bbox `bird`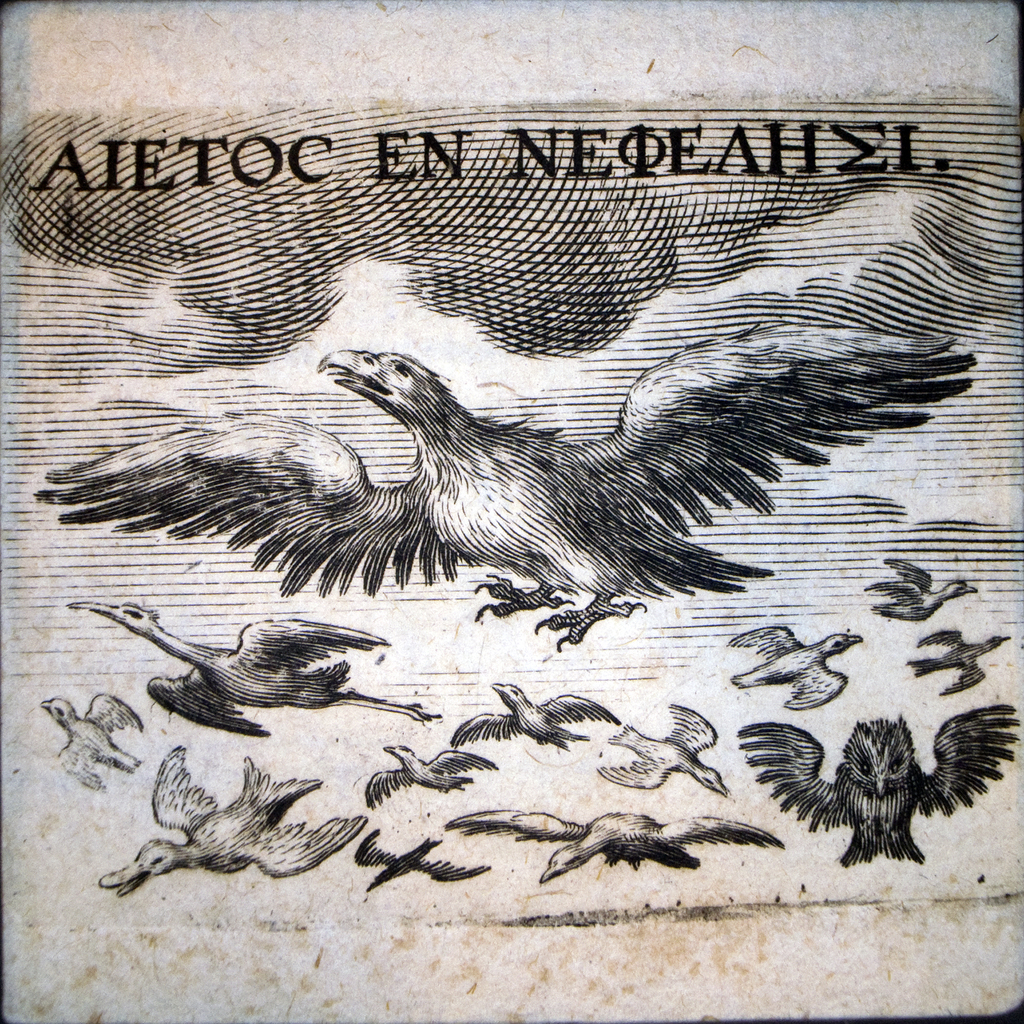
{"left": 858, "top": 548, "right": 982, "bottom": 620}
